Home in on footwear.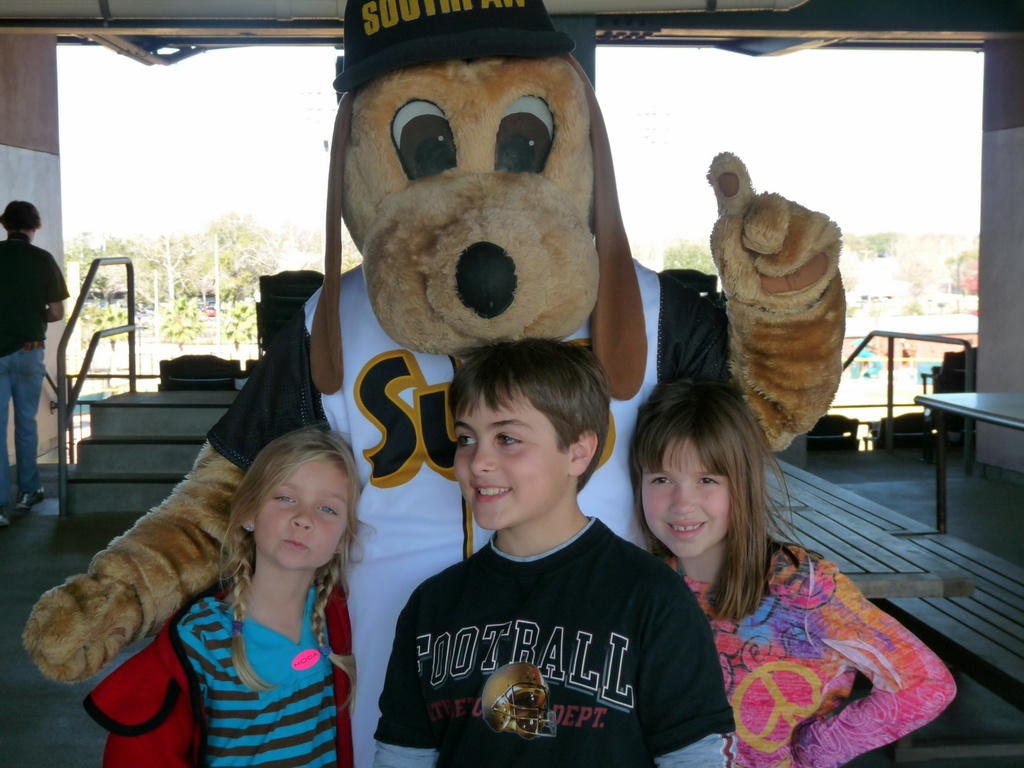
Homed in at region(17, 488, 49, 506).
